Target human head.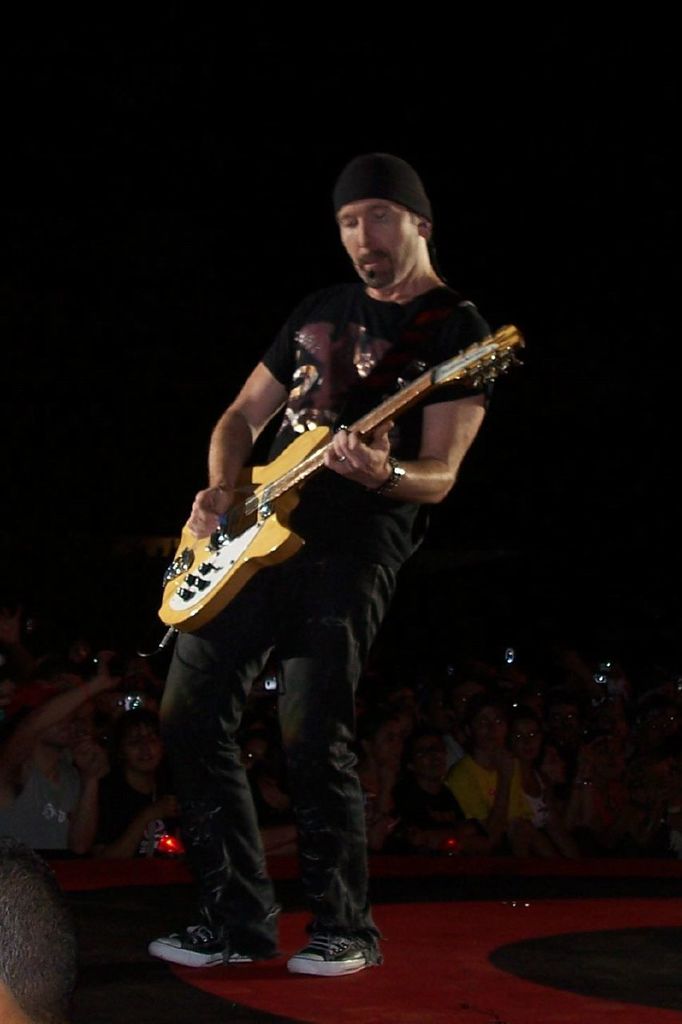
Target region: [x1=360, y1=713, x2=397, y2=774].
